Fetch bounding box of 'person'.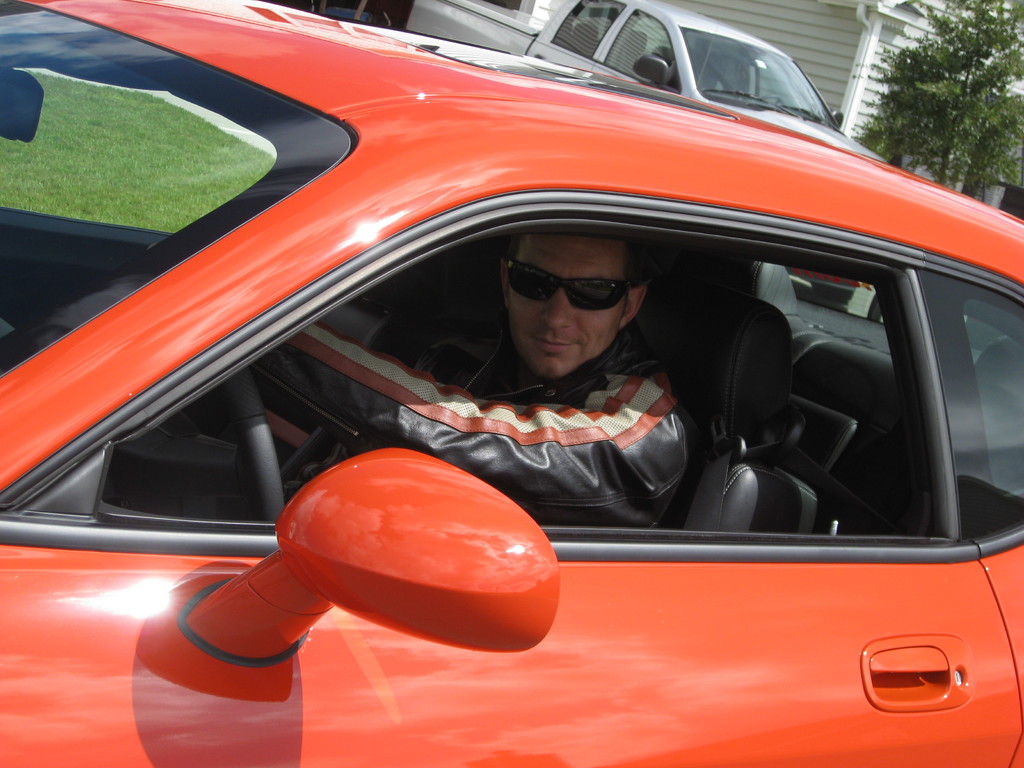
Bbox: (242,234,698,529).
